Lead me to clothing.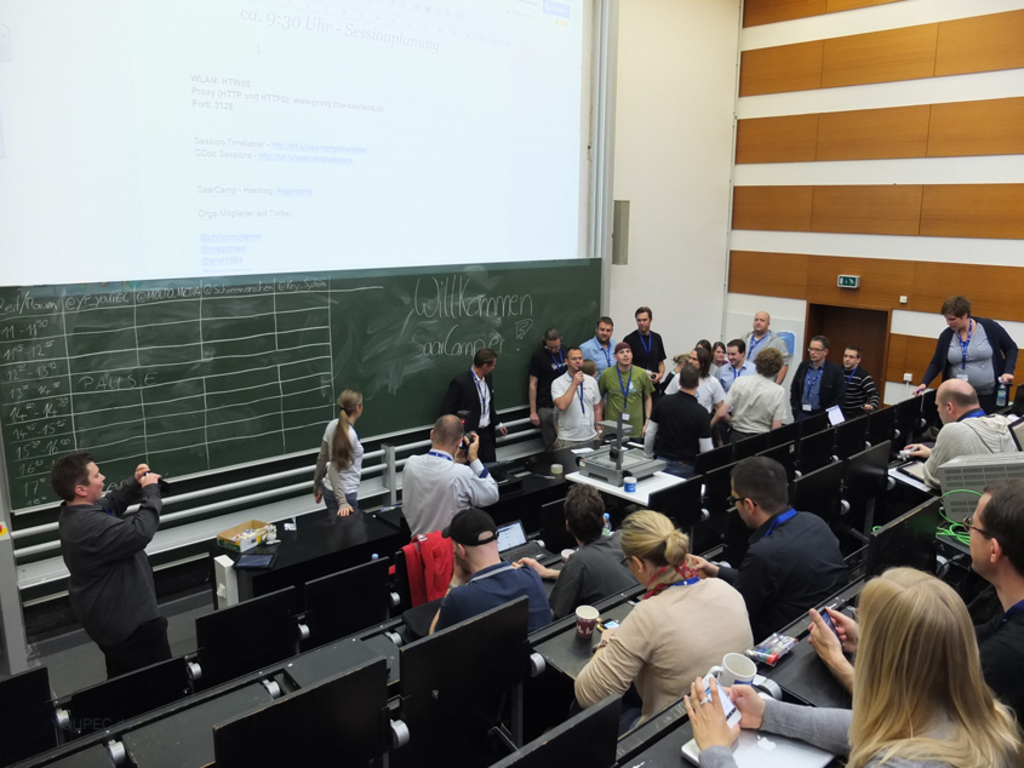
Lead to [x1=551, y1=532, x2=640, y2=629].
